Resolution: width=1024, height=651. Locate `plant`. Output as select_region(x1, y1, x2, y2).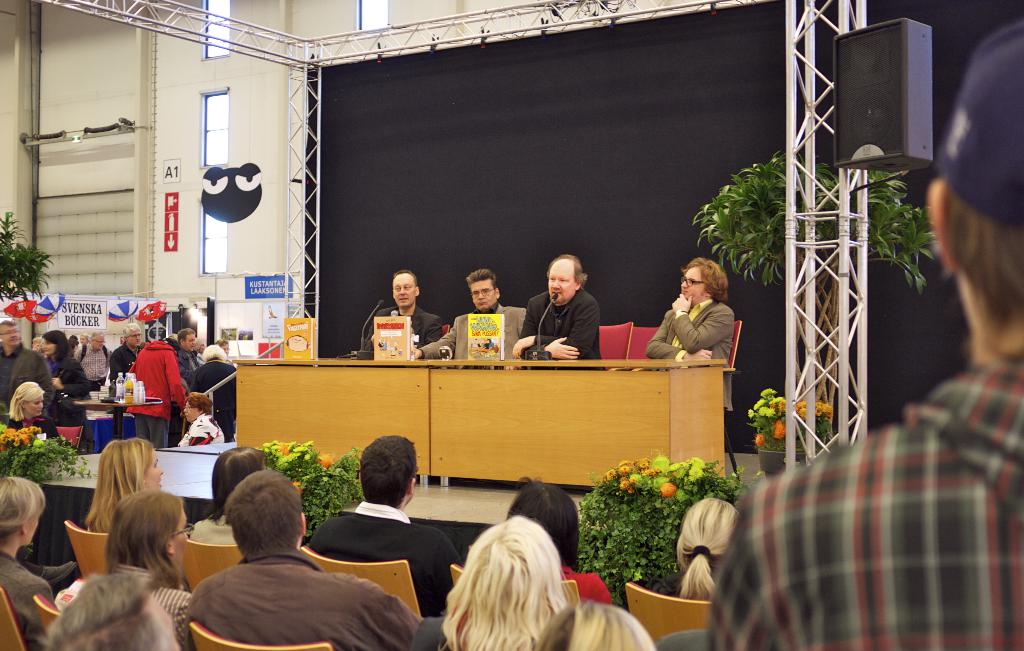
select_region(0, 212, 47, 307).
